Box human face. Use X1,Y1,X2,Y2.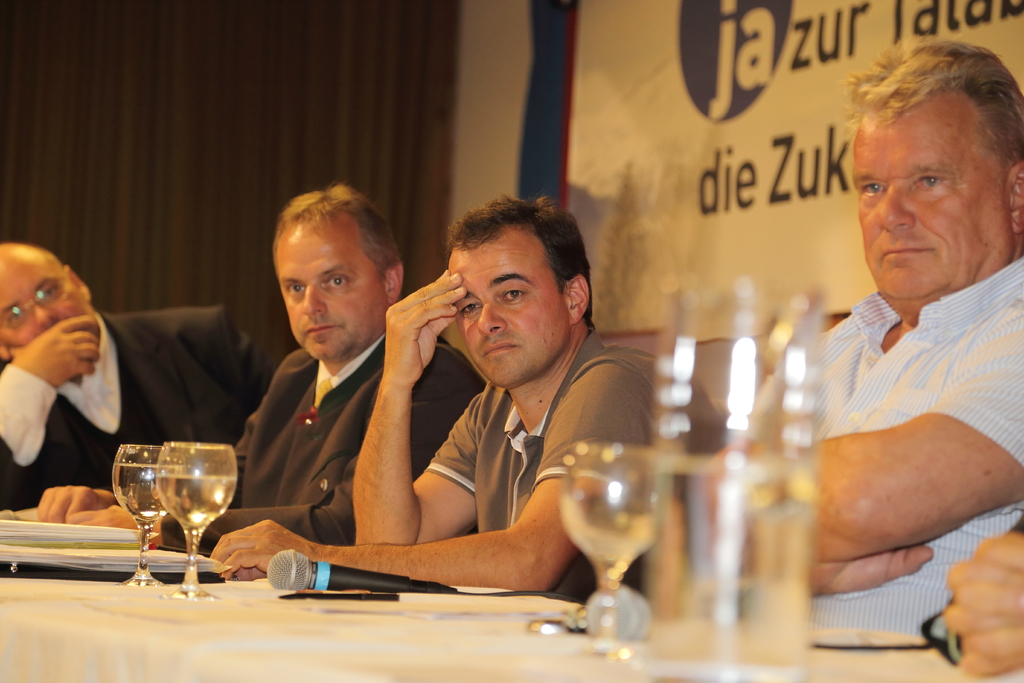
449,236,569,389.
